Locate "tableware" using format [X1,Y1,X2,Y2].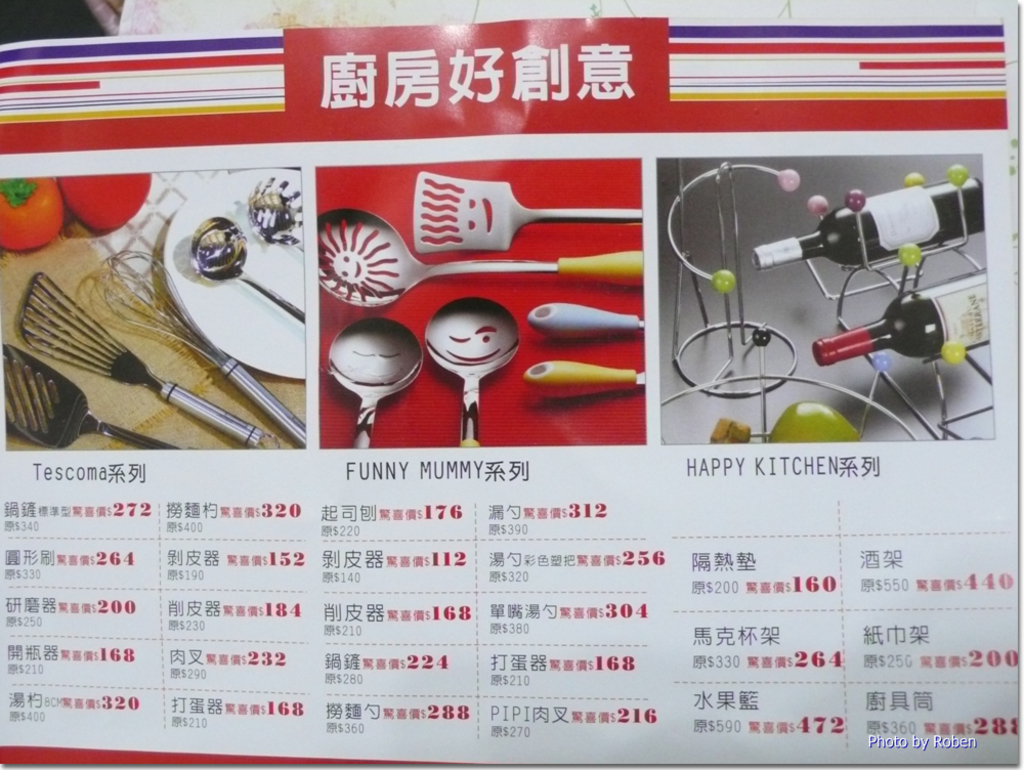
[317,306,415,434].
